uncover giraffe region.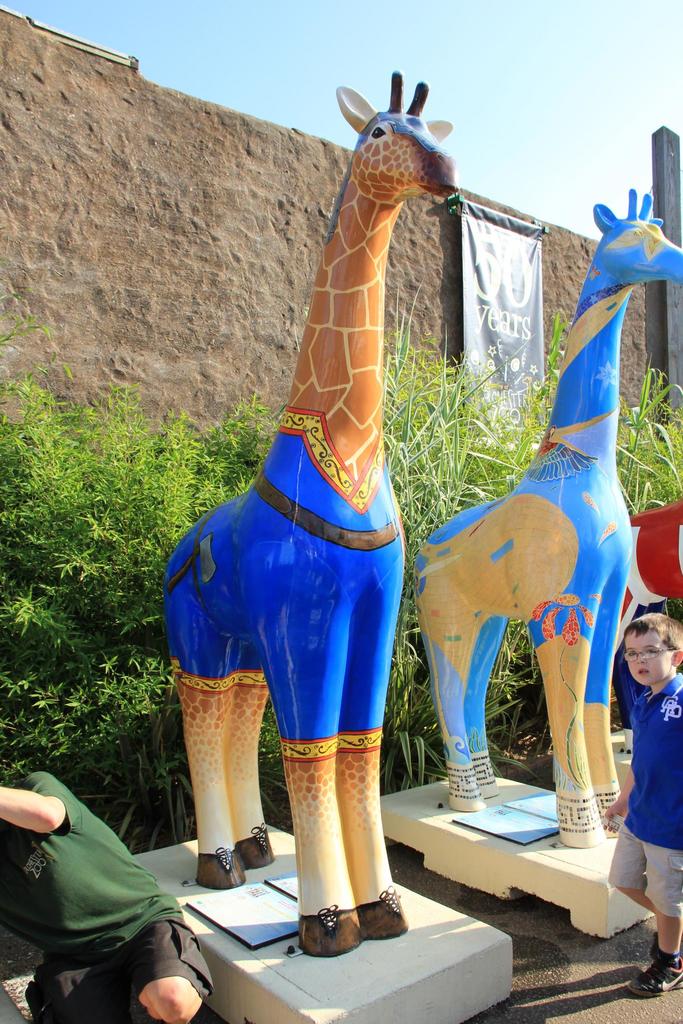
Uncovered: rect(163, 92, 492, 878).
